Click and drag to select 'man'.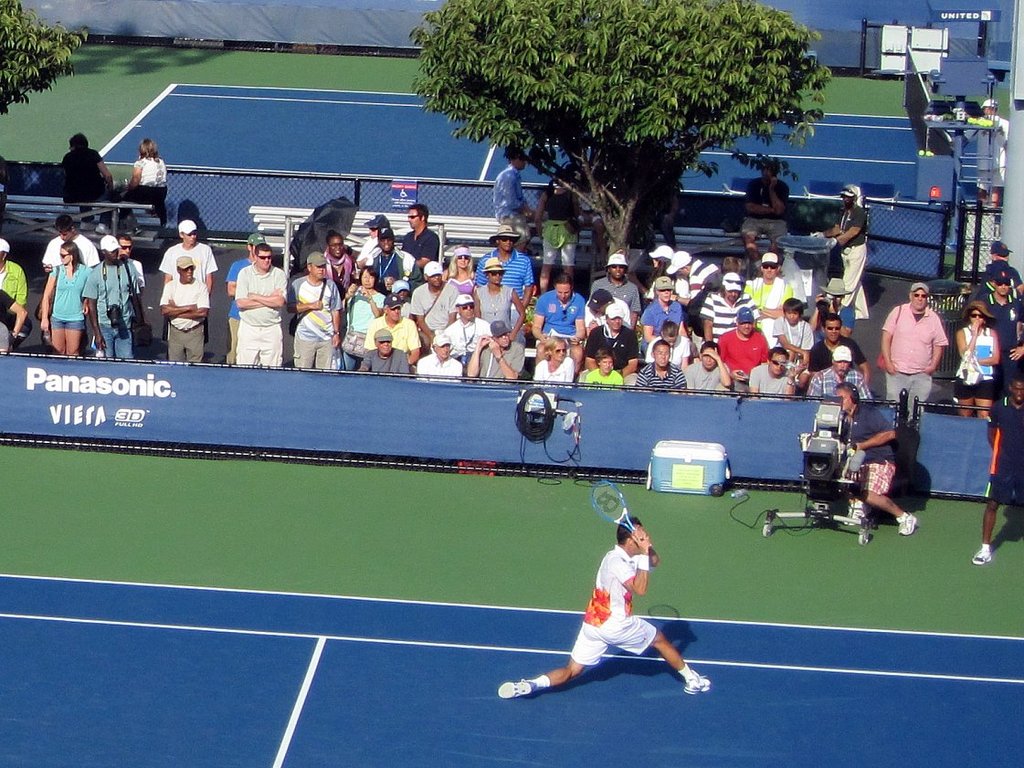
Selection: x1=439, y1=290, x2=491, y2=365.
